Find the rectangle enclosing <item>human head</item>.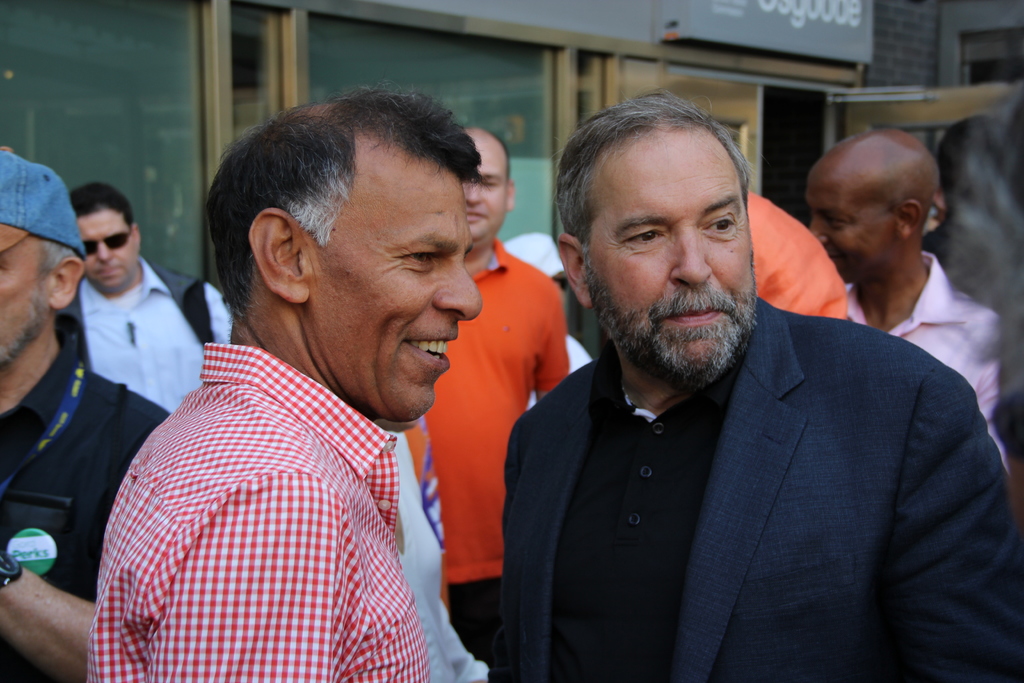
rect(932, 114, 1007, 222).
